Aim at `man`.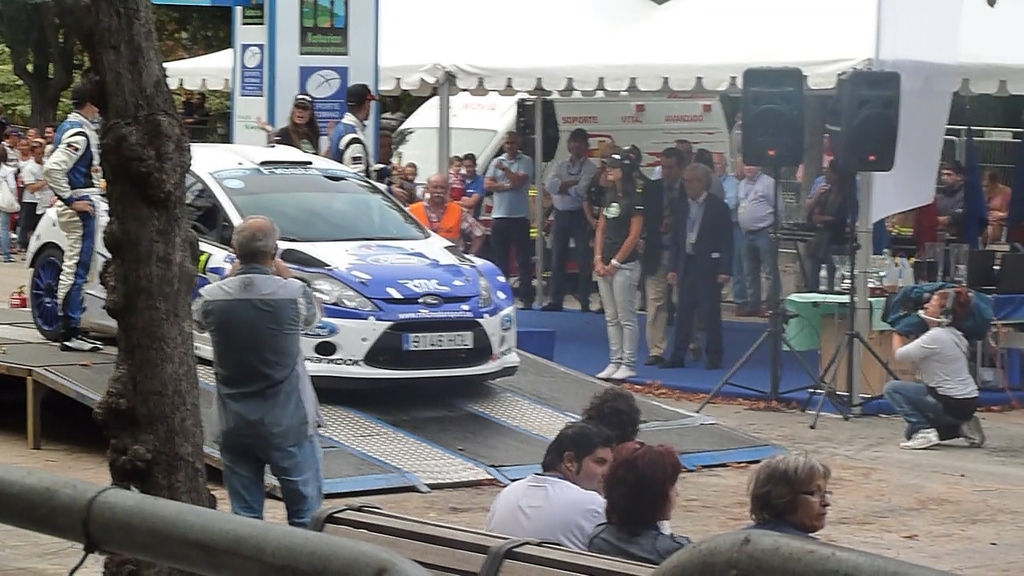
Aimed at box=[327, 82, 380, 181].
